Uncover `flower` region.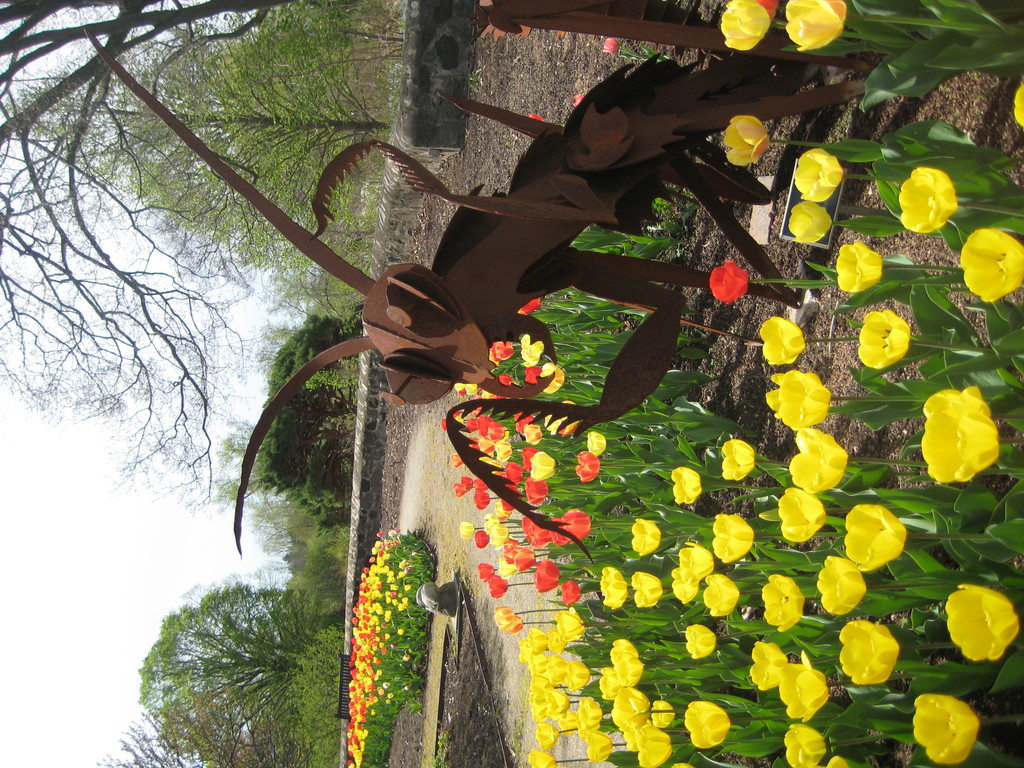
Uncovered: bbox=(908, 369, 1005, 481).
